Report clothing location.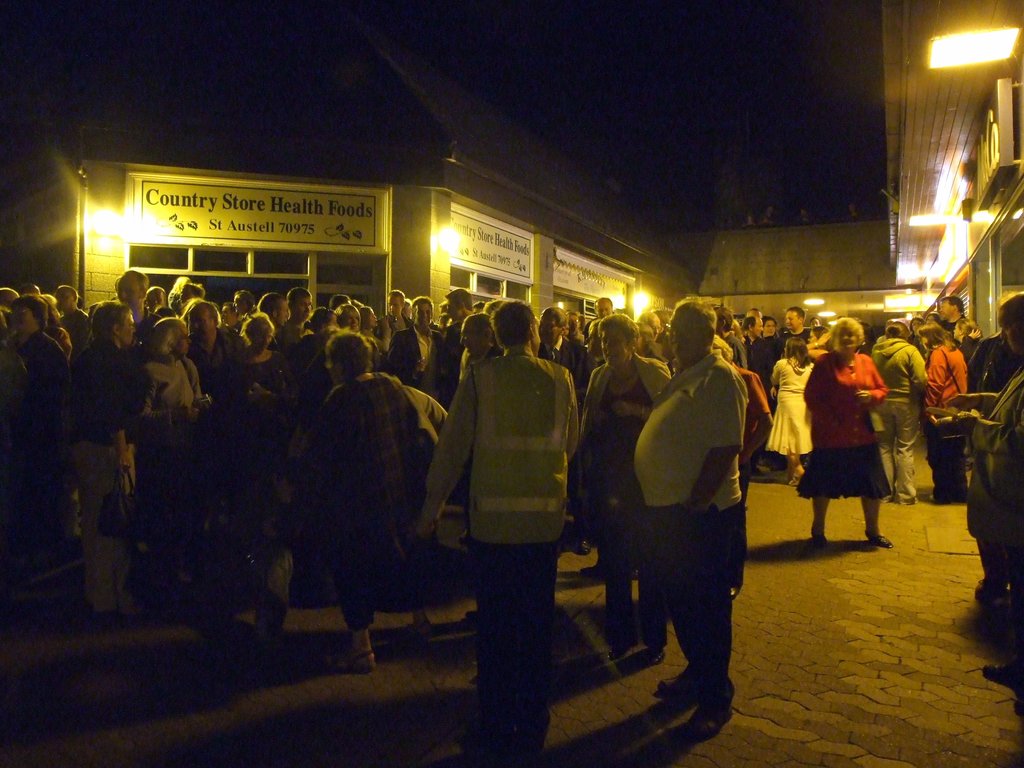
Report: 186, 336, 239, 383.
